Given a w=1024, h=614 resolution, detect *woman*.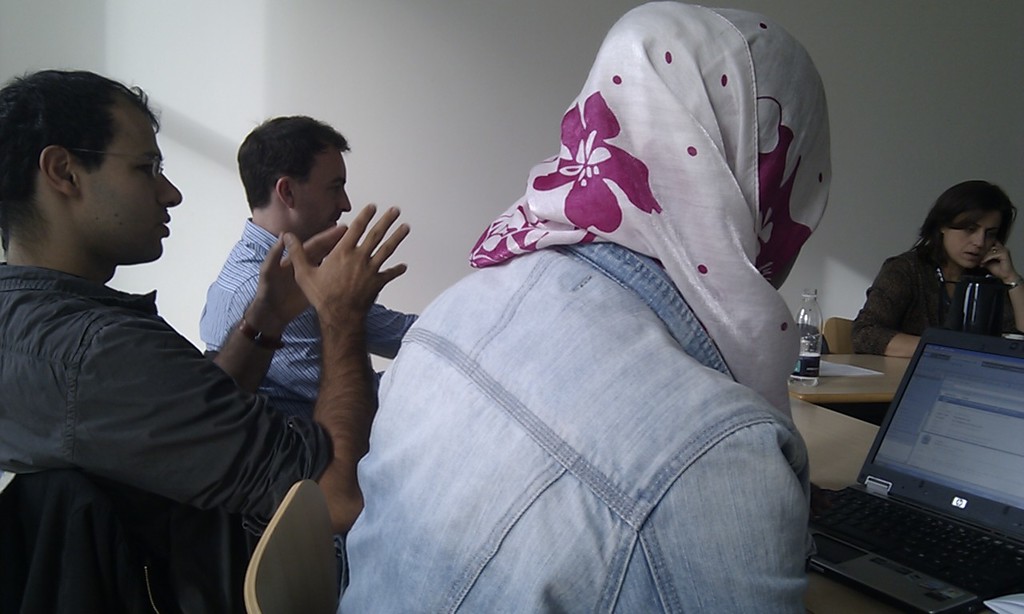
<region>334, 0, 838, 613</region>.
